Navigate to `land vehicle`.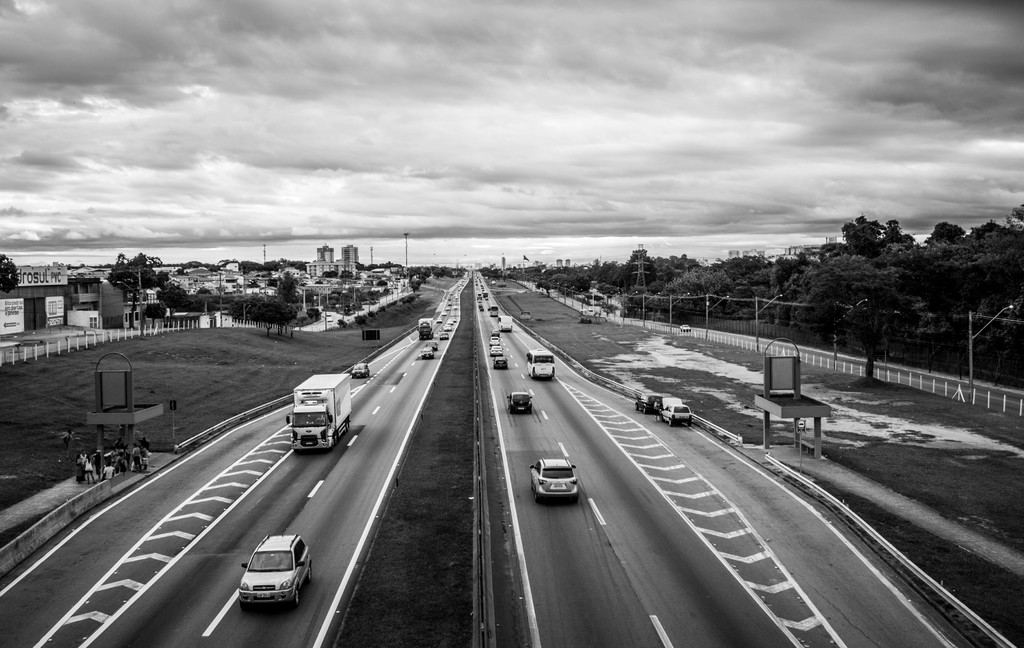
Navigation target: <region>492, 339, 500, 343</region>.
